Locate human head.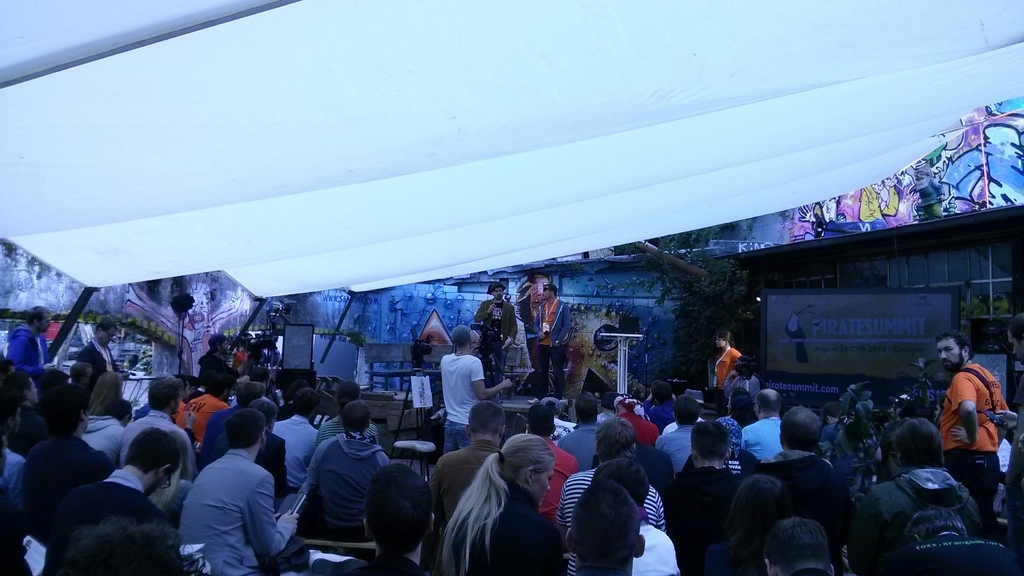
Bounding box: [729, 383, 754, 408].
